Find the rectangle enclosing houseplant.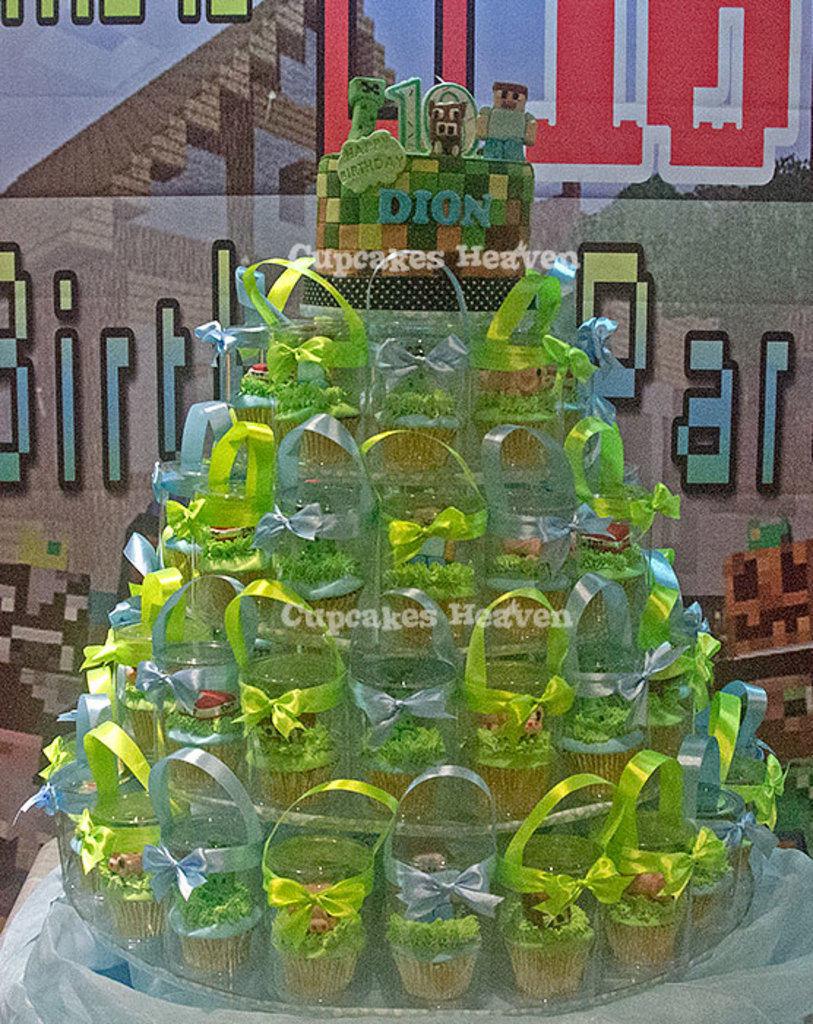
91, 822, 173, 946.
